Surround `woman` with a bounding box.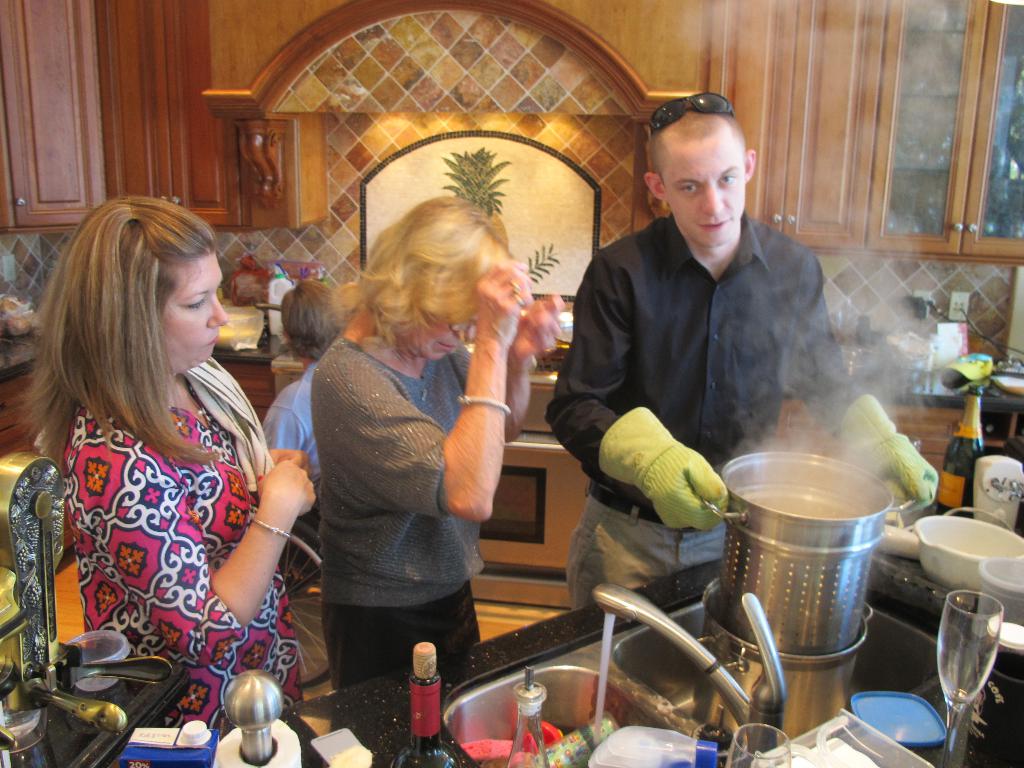
273:161:533:714.
